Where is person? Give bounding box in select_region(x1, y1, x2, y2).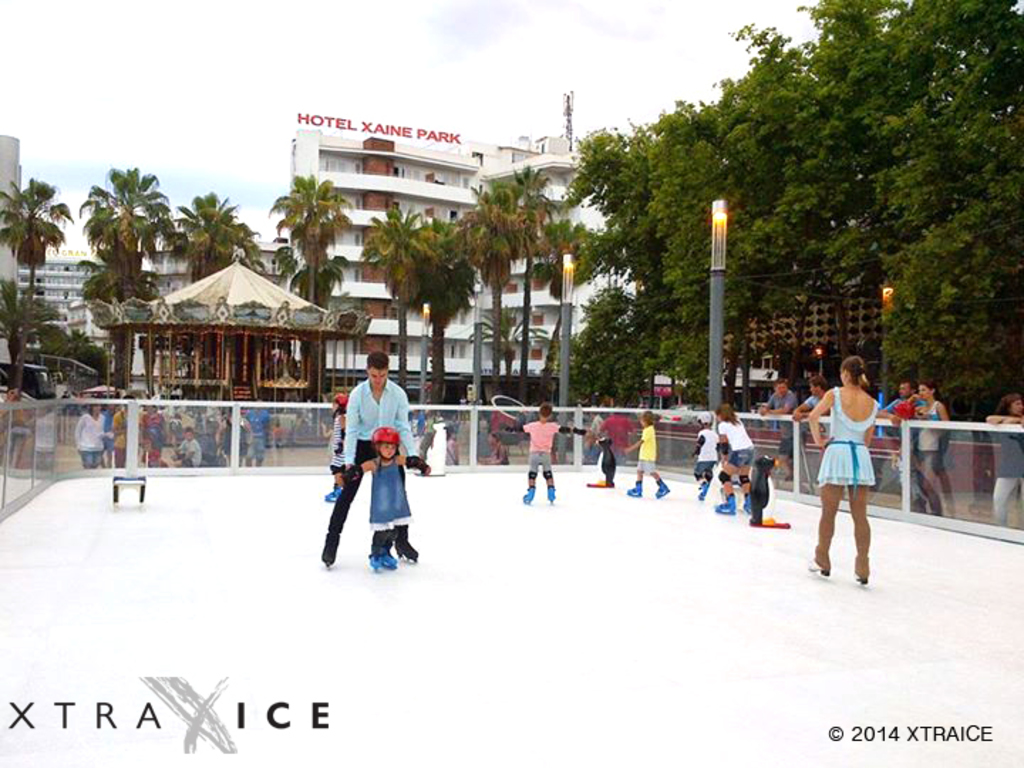
select_region(0, 378, 37, 474).
